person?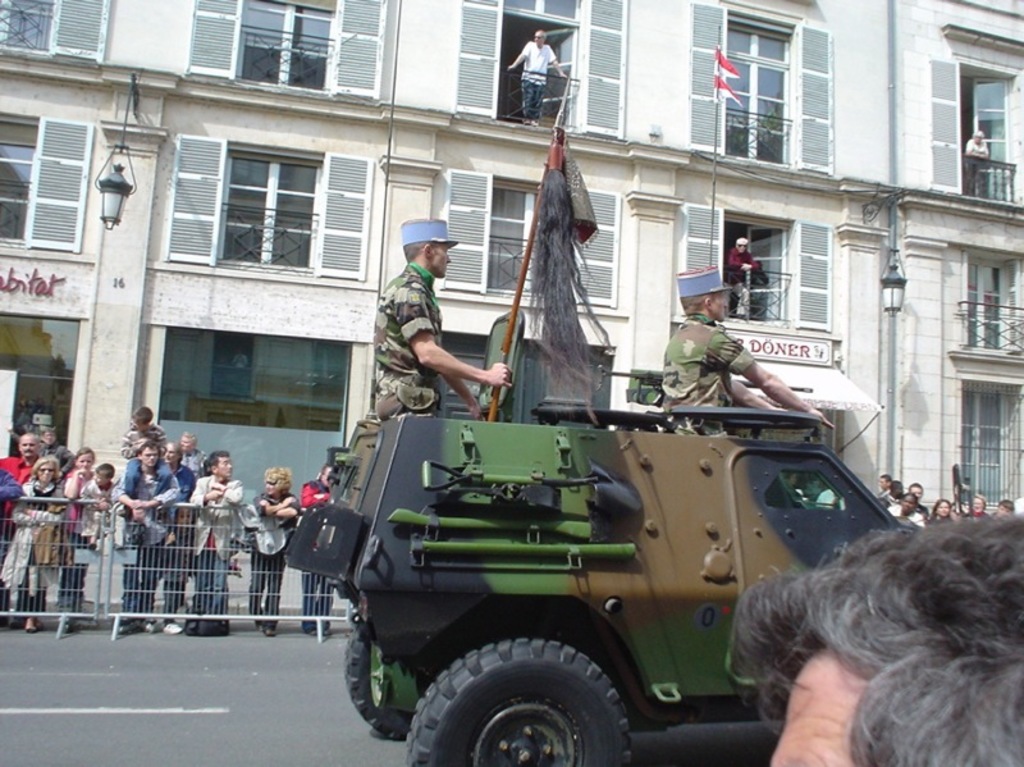
[730, 505, 1023, 764]
